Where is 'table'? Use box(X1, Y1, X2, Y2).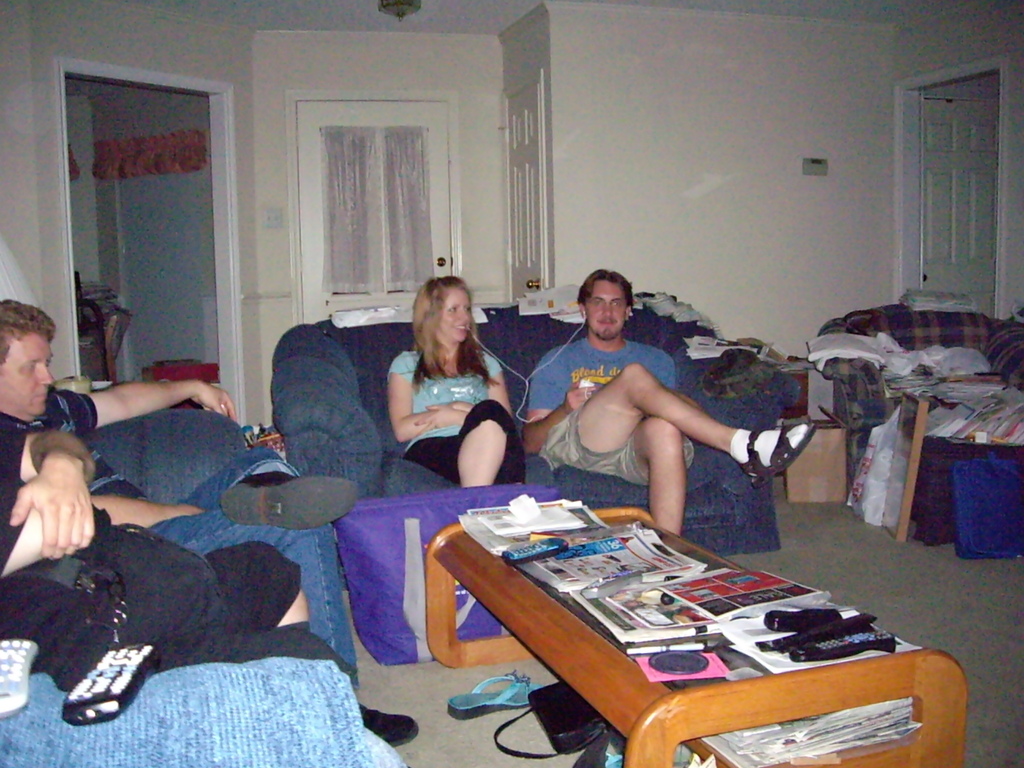
box(412, 478, 1010, 762).
